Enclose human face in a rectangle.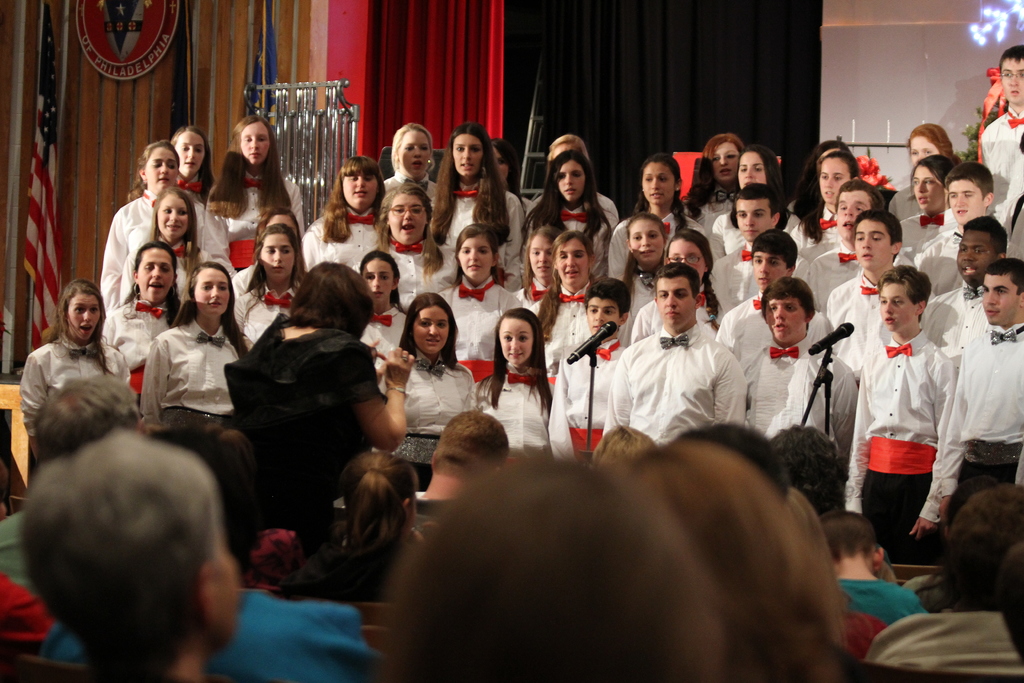
{"left": 668, "top": 240, "right": 705, "bottom": 284}.
